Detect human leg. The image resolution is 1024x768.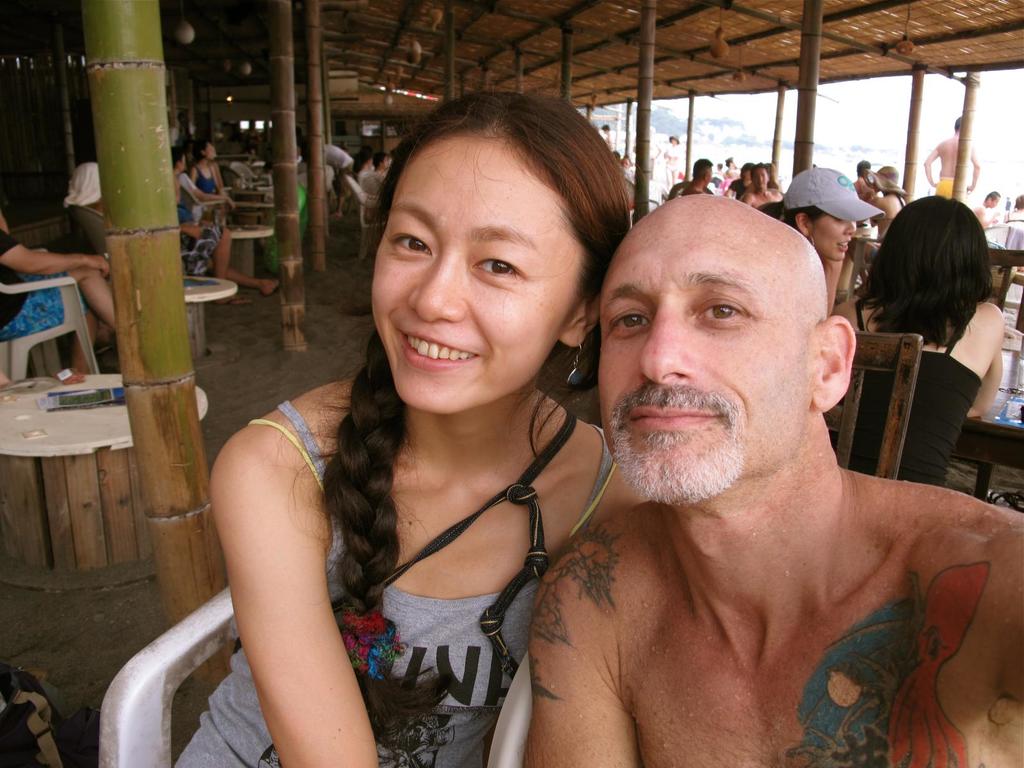
[left=202, top=221, right=279, bottom=300].
